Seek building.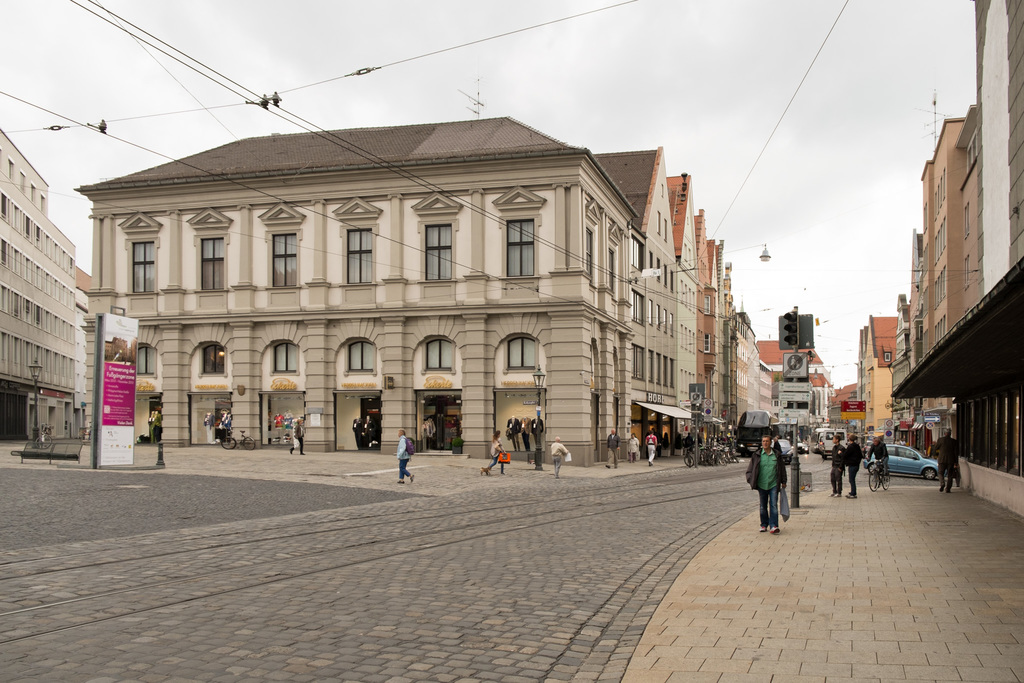
left=0, top=131, right=76, bottom=441.
